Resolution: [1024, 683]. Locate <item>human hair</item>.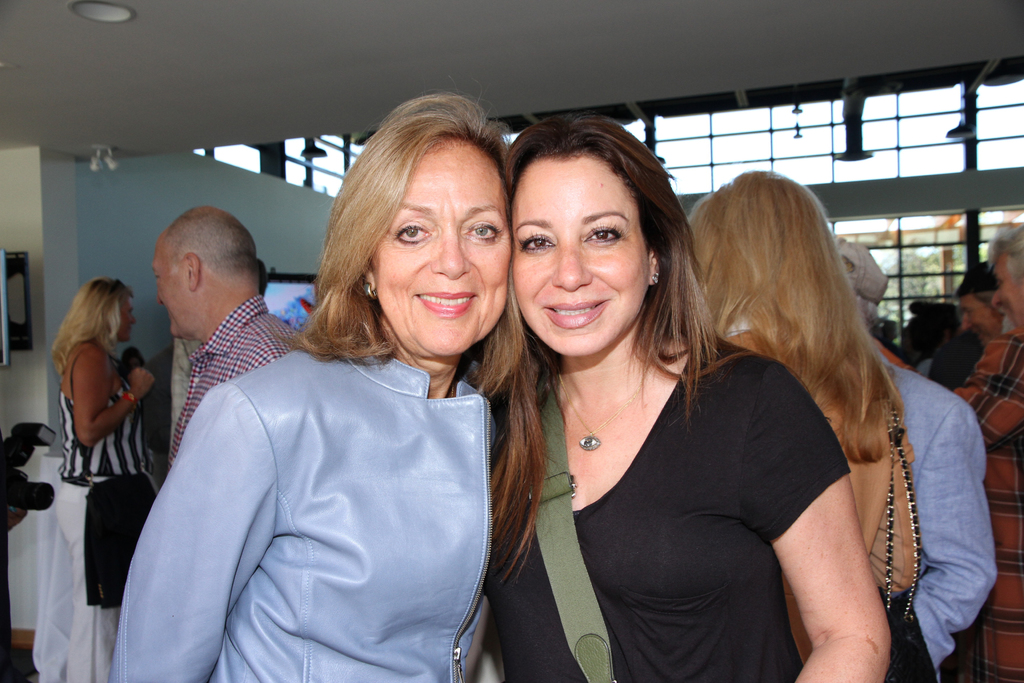
167, 209, 257, 279.
